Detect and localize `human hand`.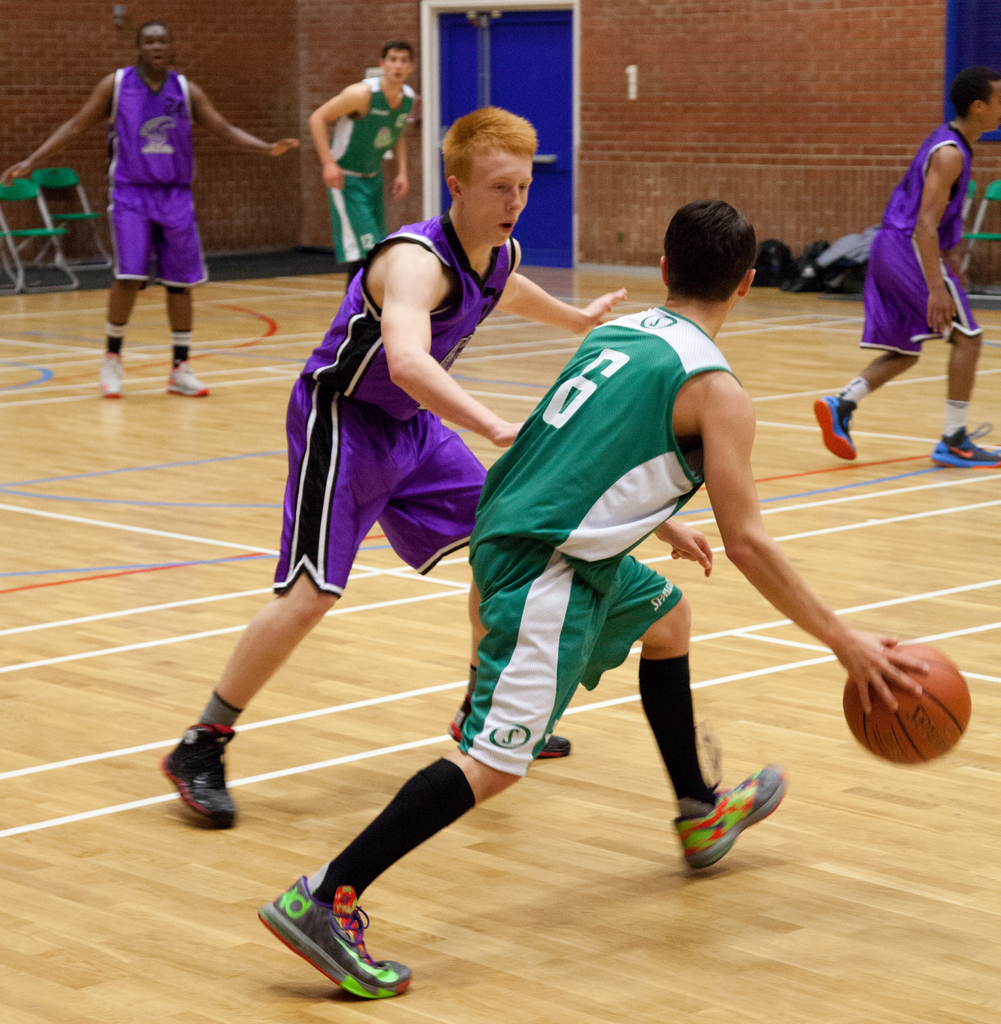
Localized at 925,293,959,339.
